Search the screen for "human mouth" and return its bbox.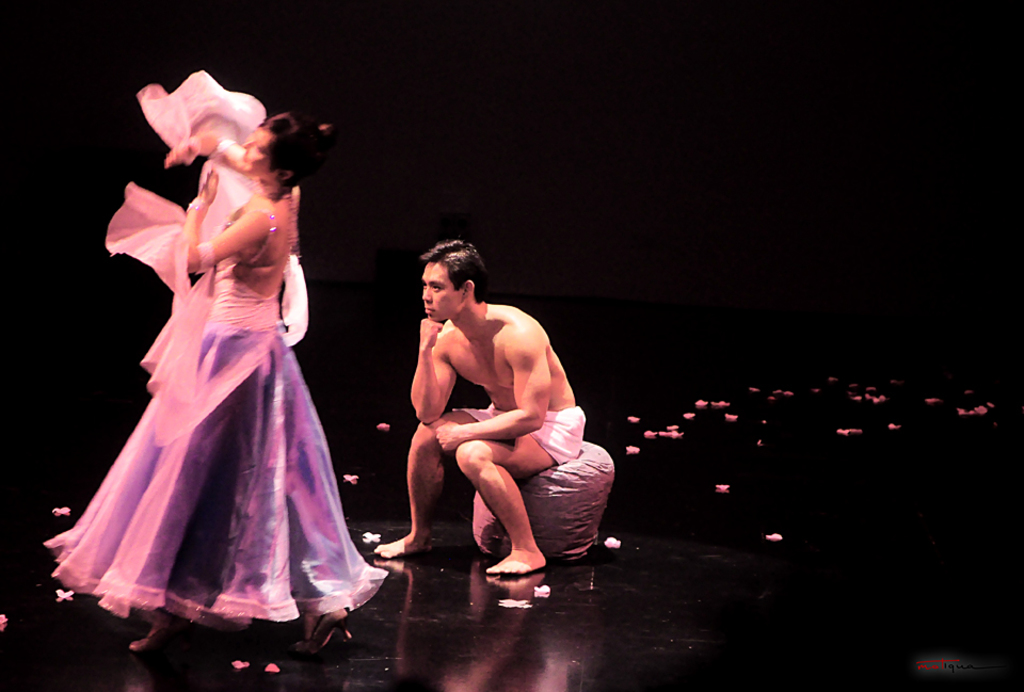
Found: <box>421,307,435,312</box>.
